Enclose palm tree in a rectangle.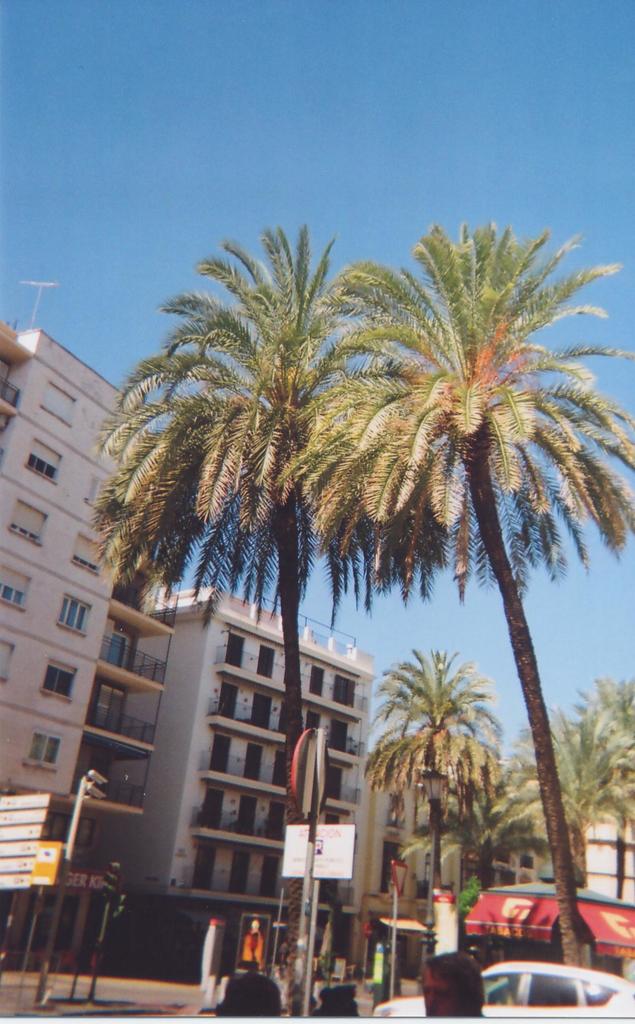
locate(339, 253, 634, 899).
